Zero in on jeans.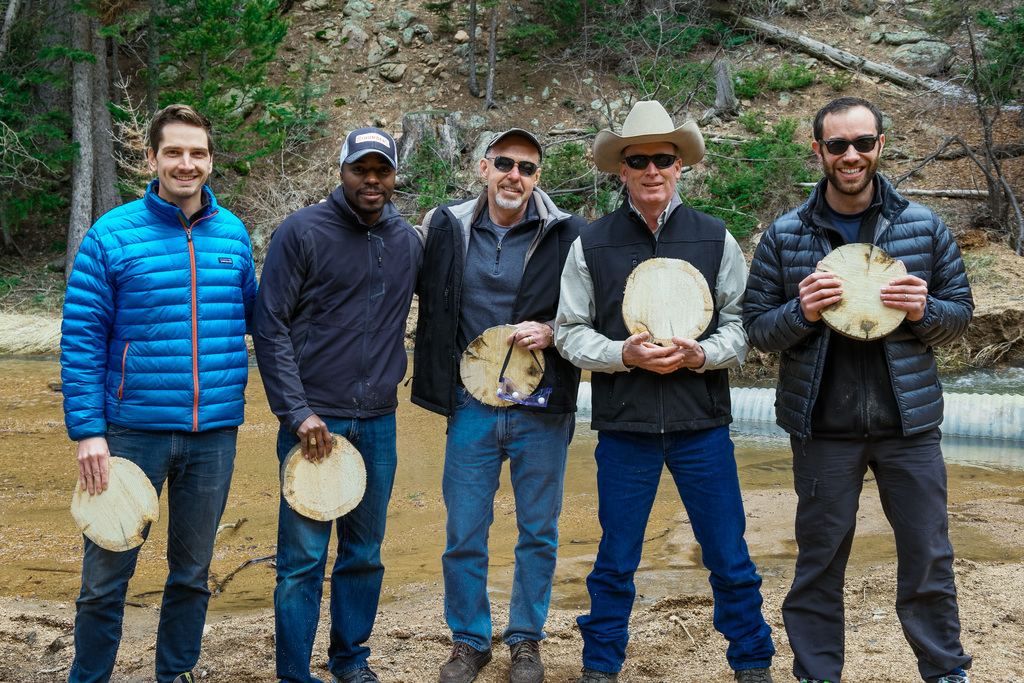
Zeroed in: rect(435, 393, 581, 656).
